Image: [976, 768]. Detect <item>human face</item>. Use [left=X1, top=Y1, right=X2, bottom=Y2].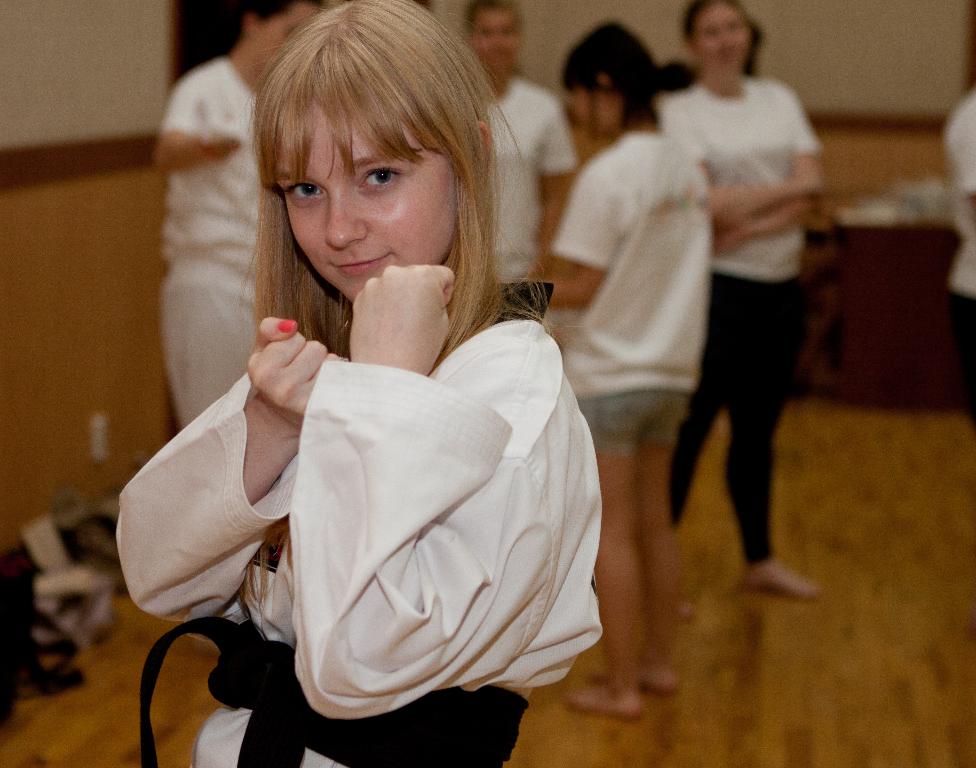
[left=252, top=3, right=322, bottom=65].
